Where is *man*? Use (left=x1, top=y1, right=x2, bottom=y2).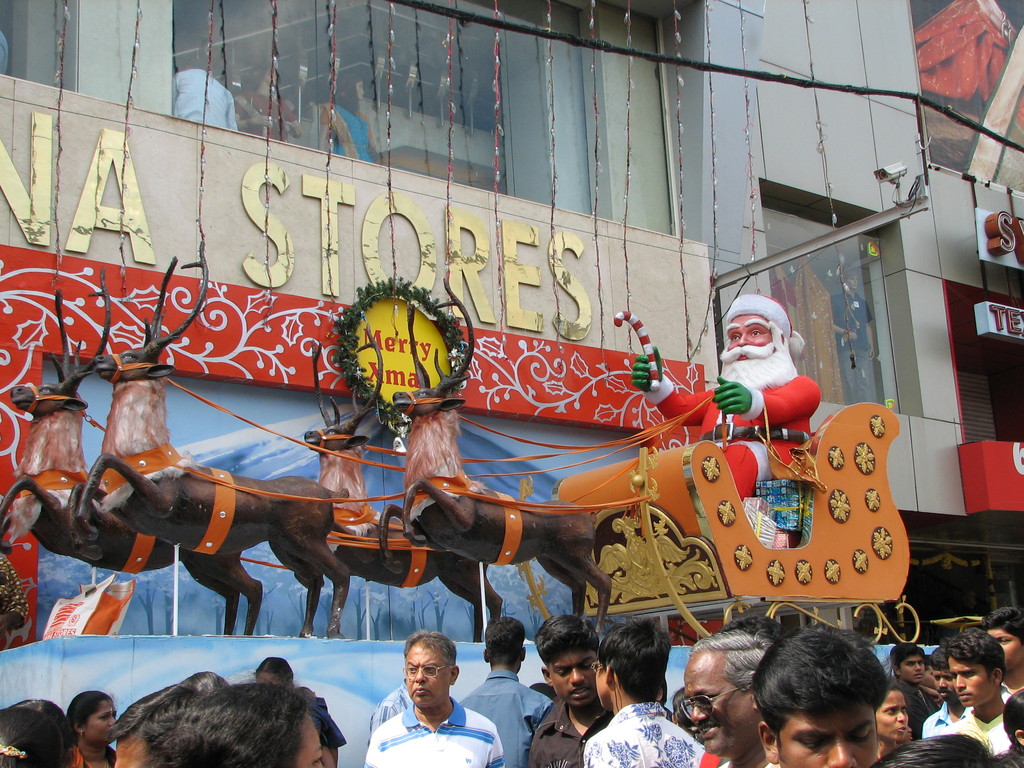
(left=587, top=619, right=705, bottom=767).
